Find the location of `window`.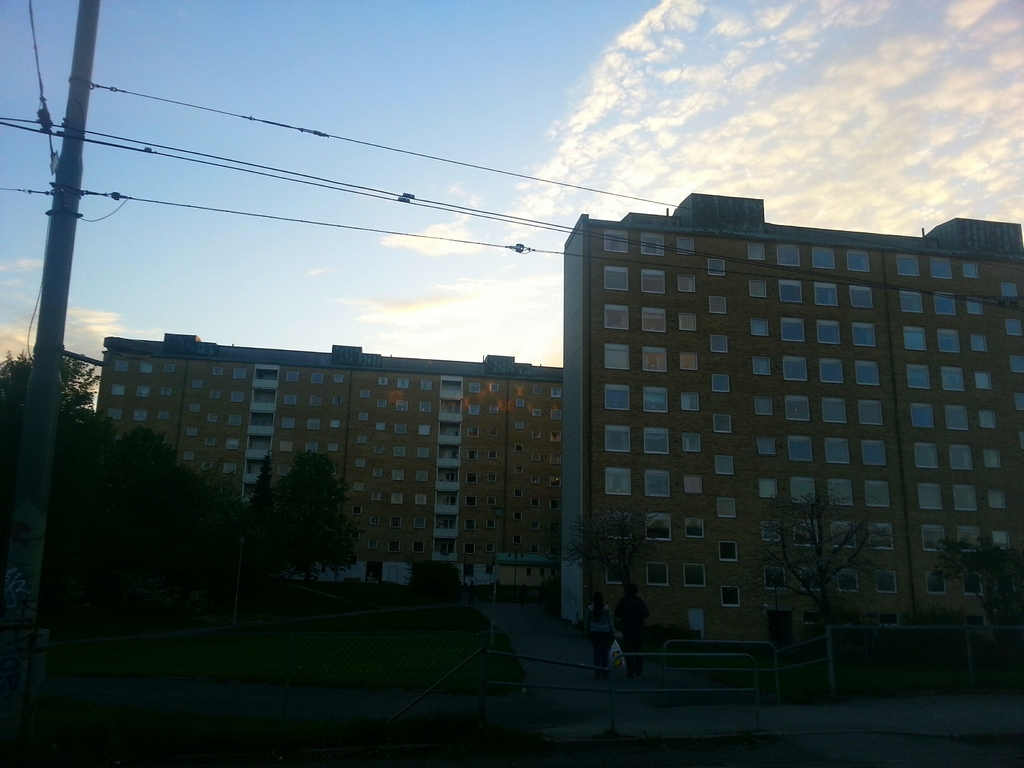
Location: 311:395:320:408.
